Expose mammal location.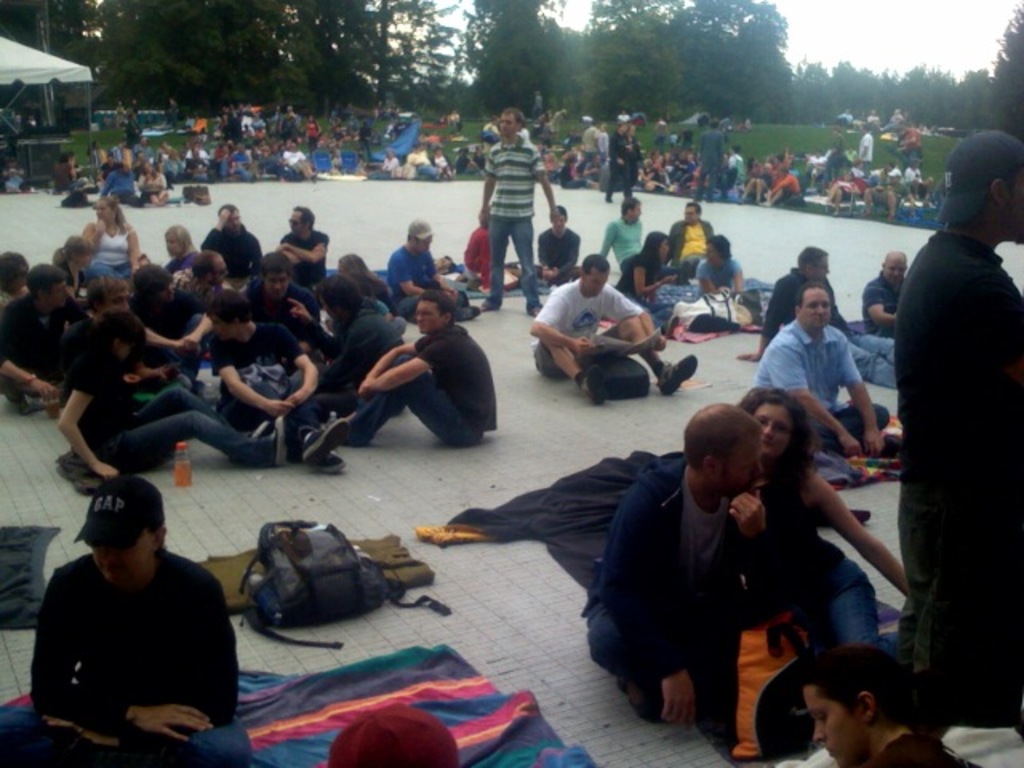
Exposed at <region>477, 106, 558, 317</region>.
